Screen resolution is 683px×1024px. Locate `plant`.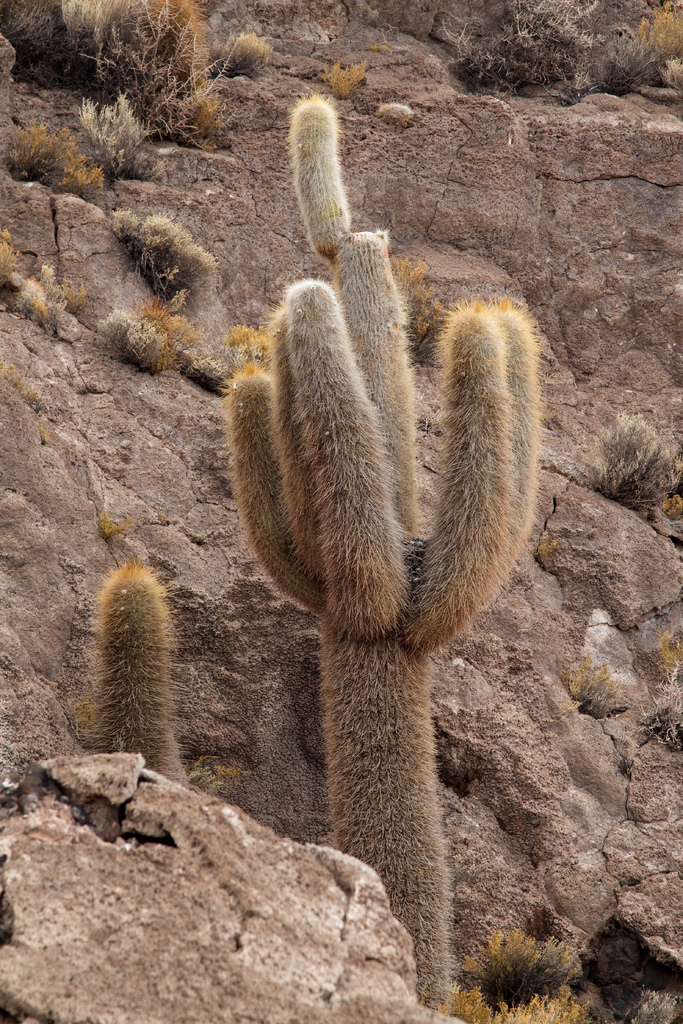
left=0, top=221, right=69, bottom=342.
